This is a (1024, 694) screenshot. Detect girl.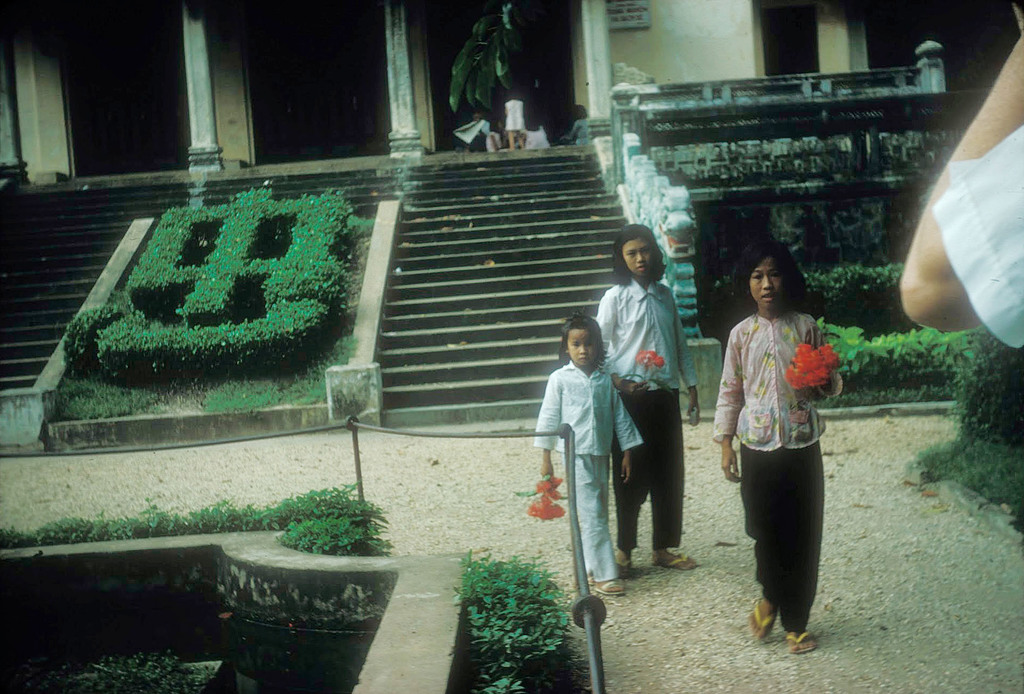
<bbox>596, 223, 700, 577</bbox>.
